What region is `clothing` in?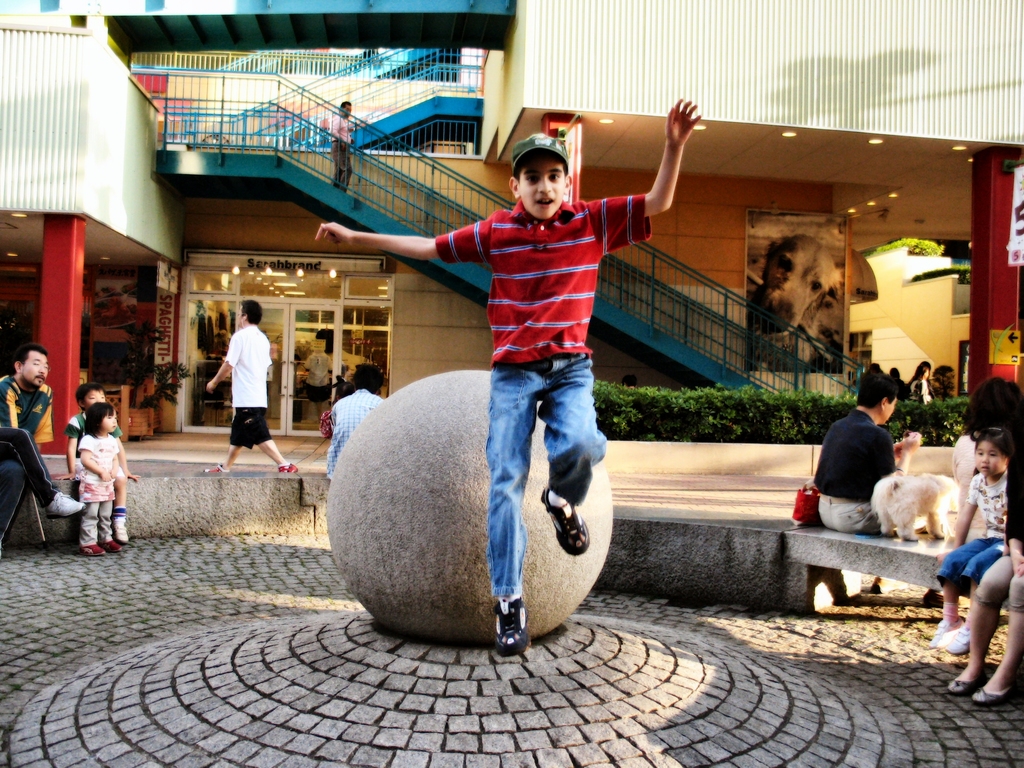
bbox=(815, 410, 912, 544).
